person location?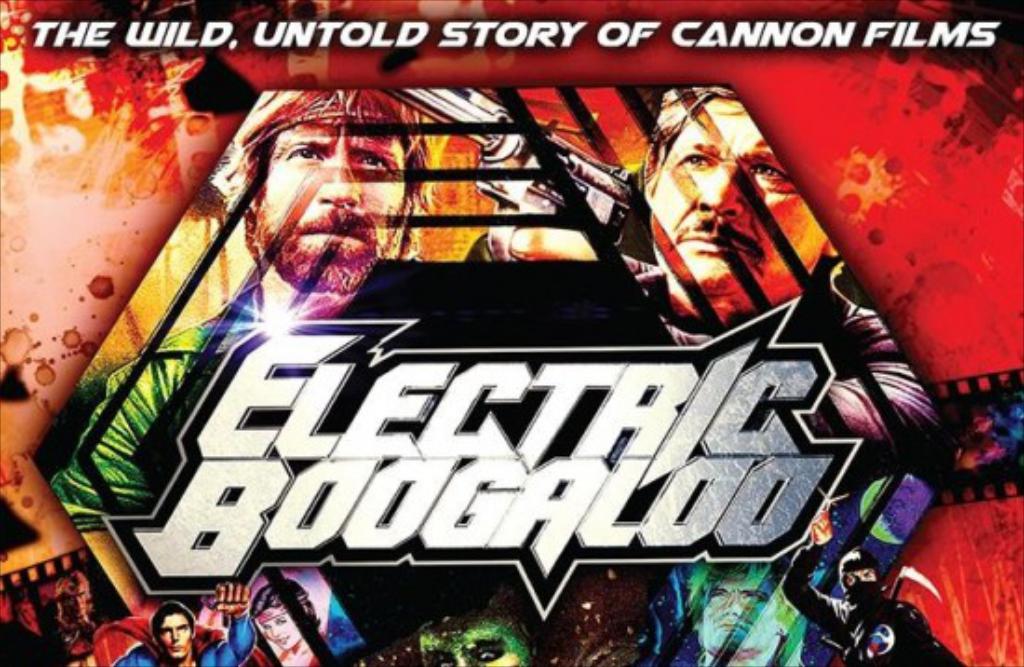
(x1=91, y1=76, x2=404, y2=581)
